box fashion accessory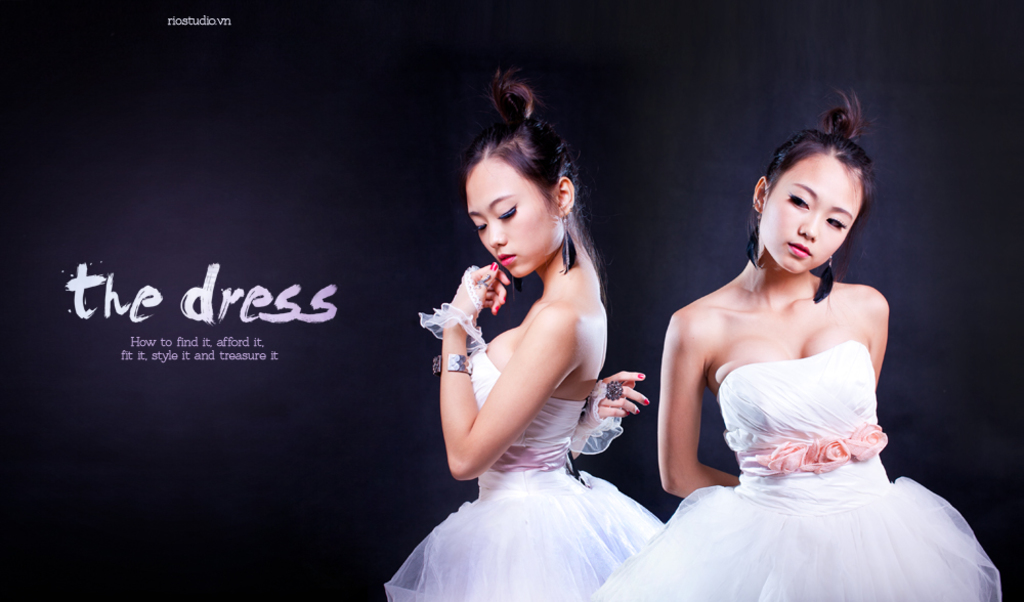
locate(477, 273, 490, 285)
